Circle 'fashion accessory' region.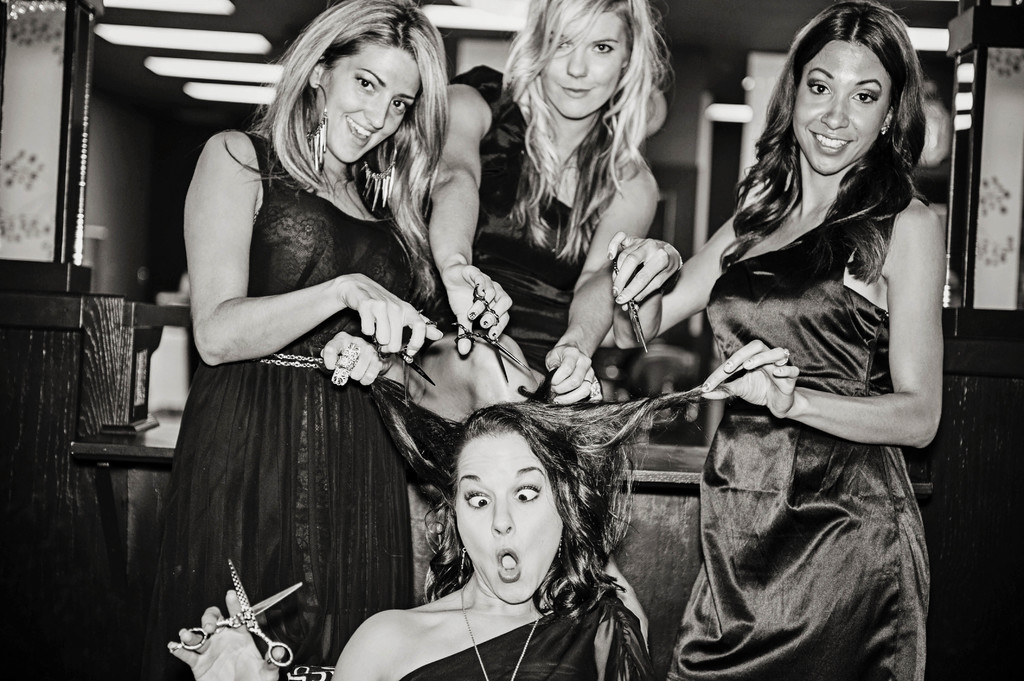
Region: 249:349:332:372.
